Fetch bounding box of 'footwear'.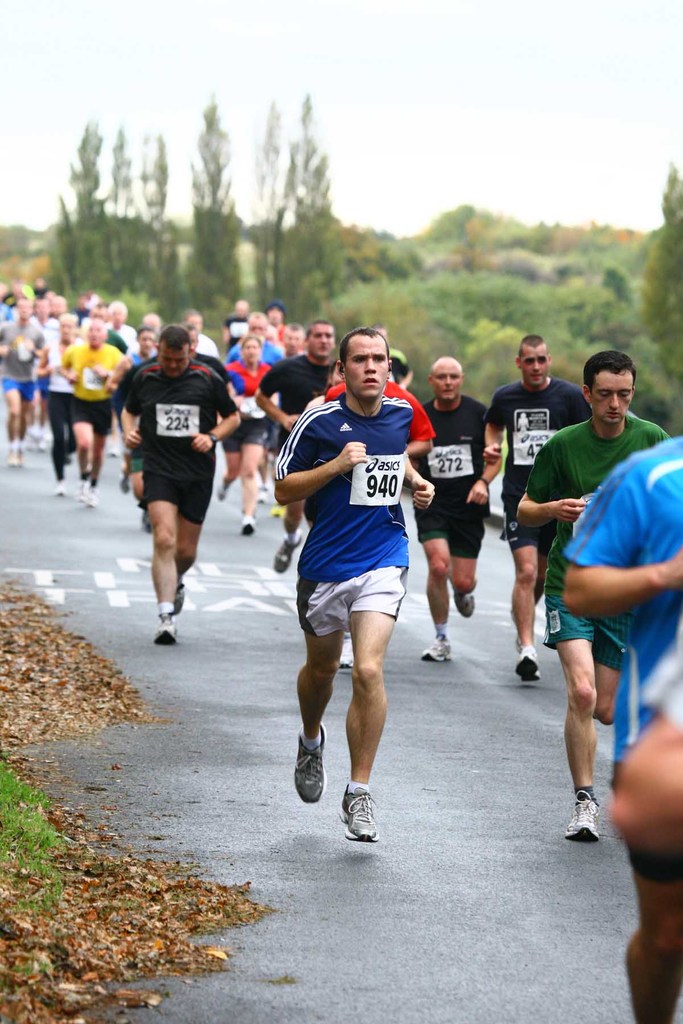
Bbox: rect(514, 641, 542, 687).
